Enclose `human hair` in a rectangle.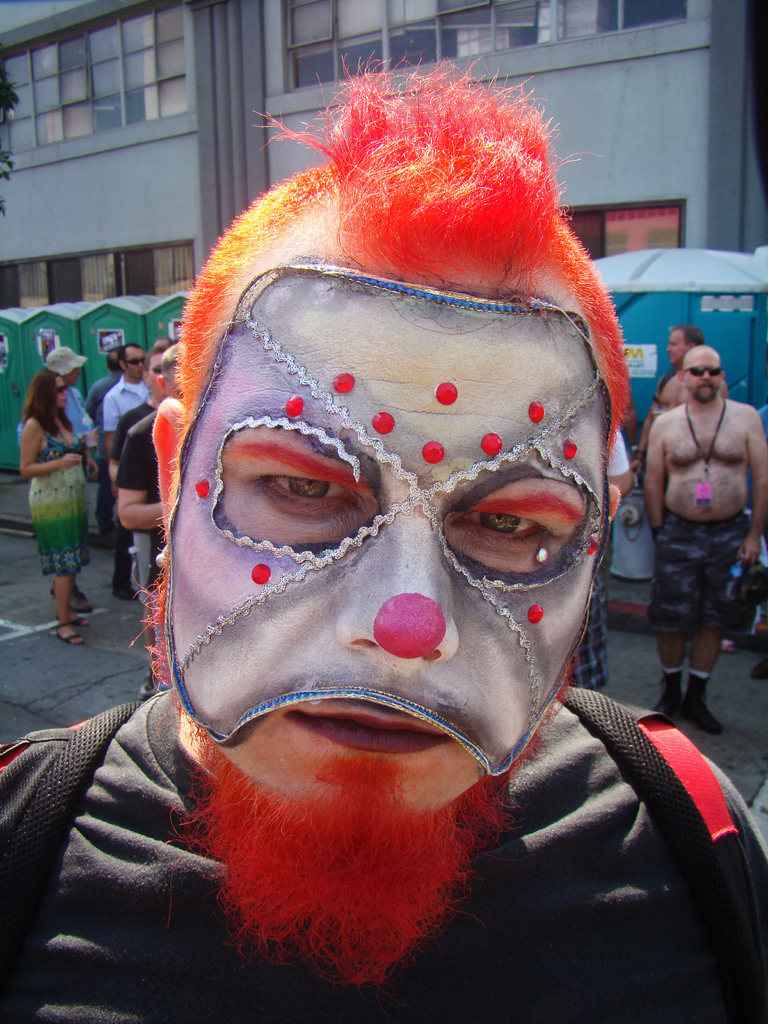
BBox(119, 344, 147, 359).
